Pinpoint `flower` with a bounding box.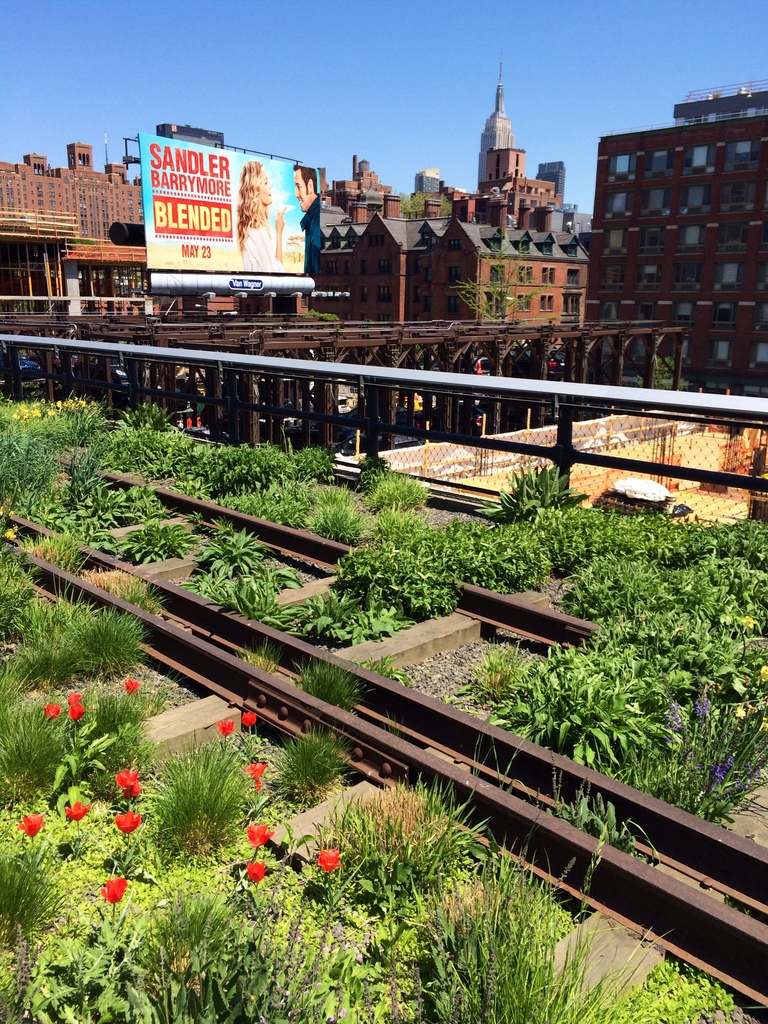
[60,800,88,819].
